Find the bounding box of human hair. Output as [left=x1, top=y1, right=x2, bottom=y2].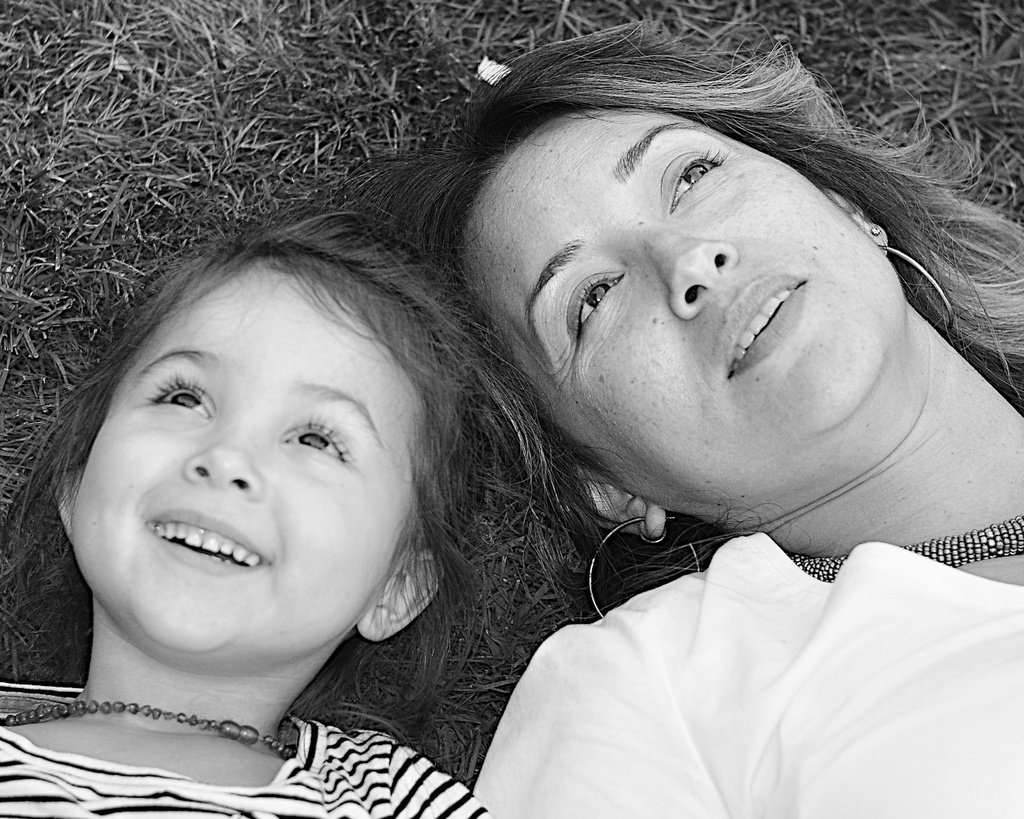
[left=0, top=211, right=492, bottom=769].
